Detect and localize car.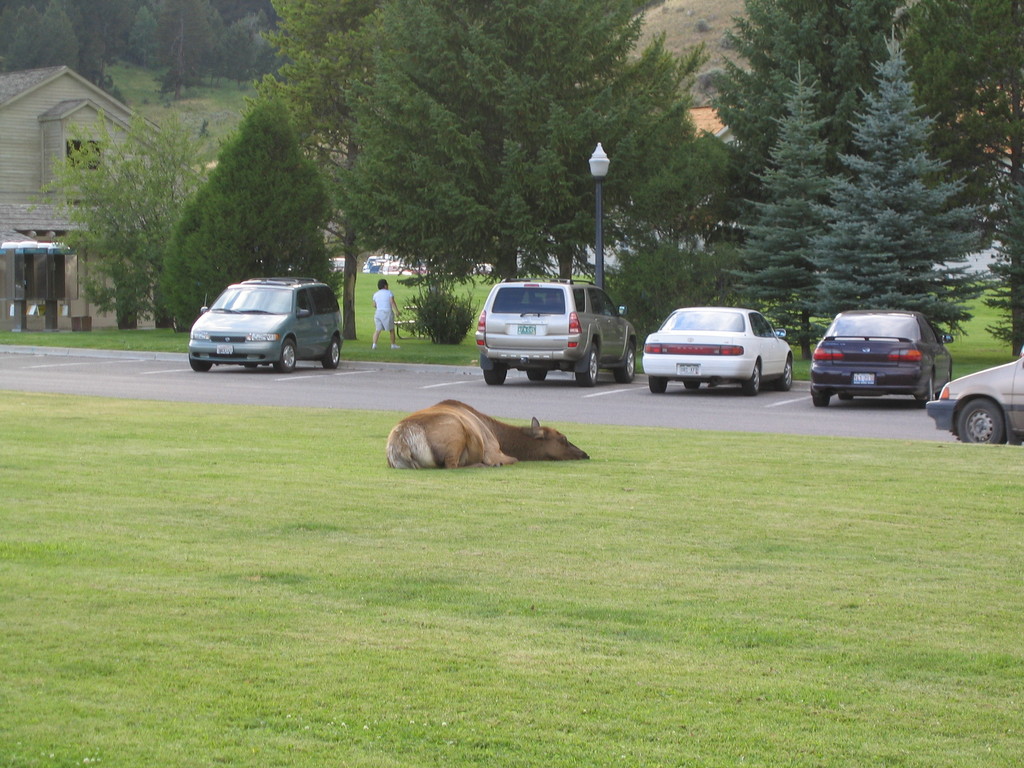
Localized at Rect(795, 306, 973, 430).
